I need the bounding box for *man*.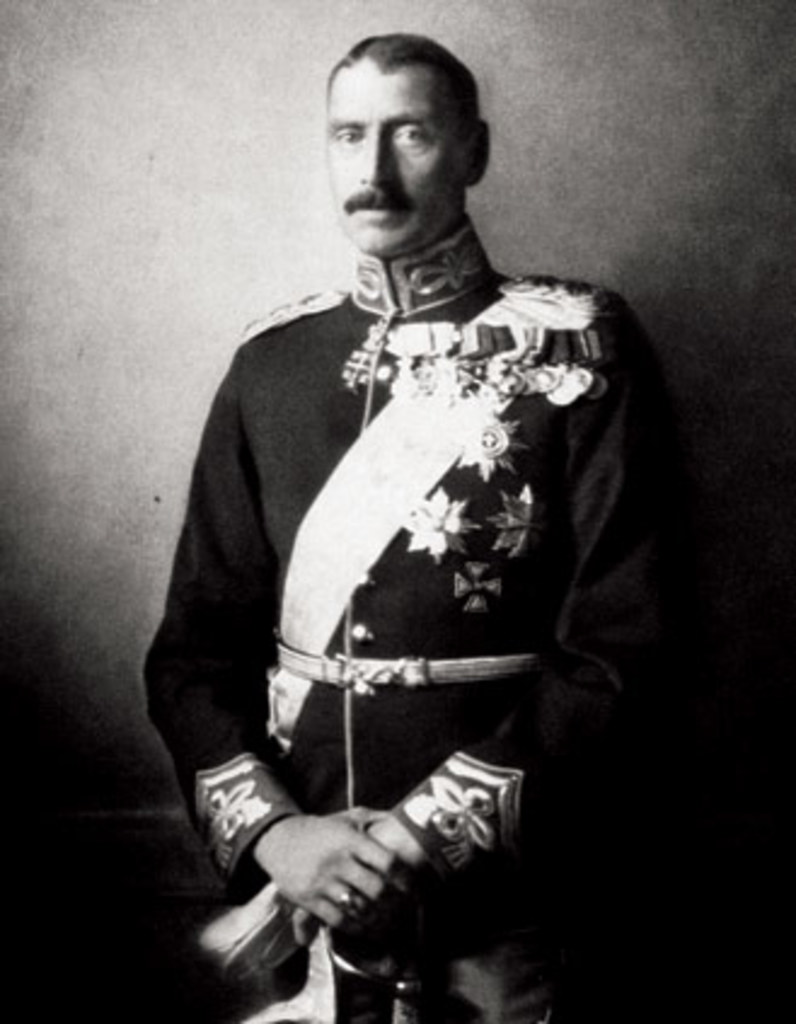
Here it is: <bbox>138, 39, 690, 1017</bbox>.
